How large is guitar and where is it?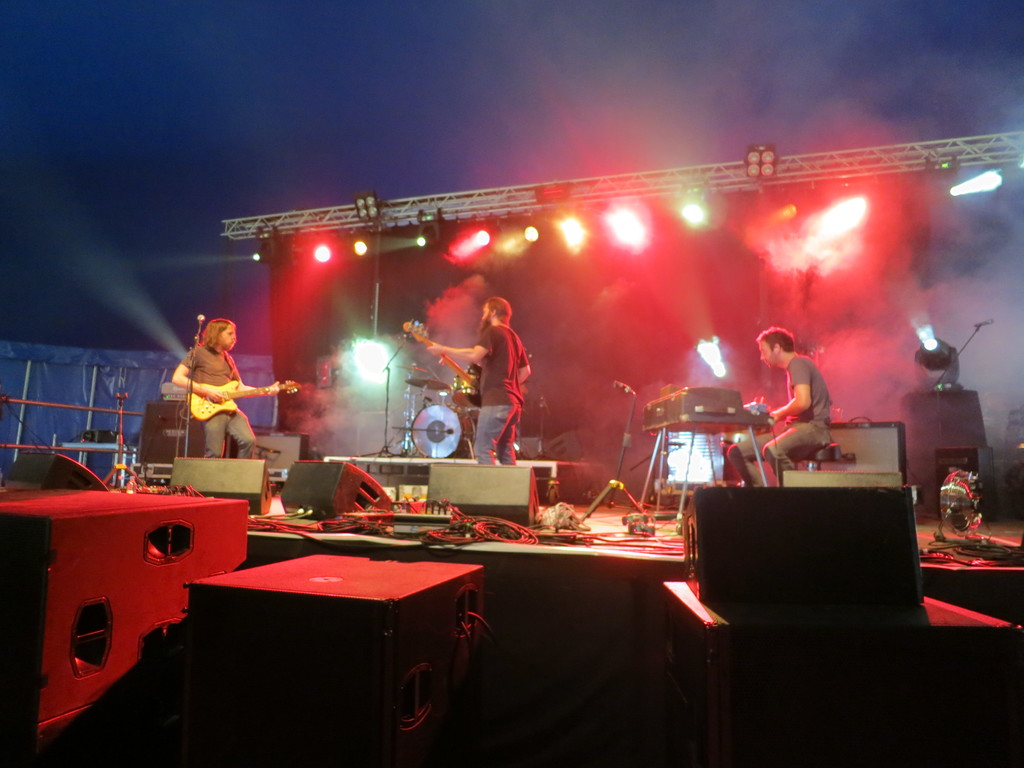
Bounding box: [187,379,303,421].
